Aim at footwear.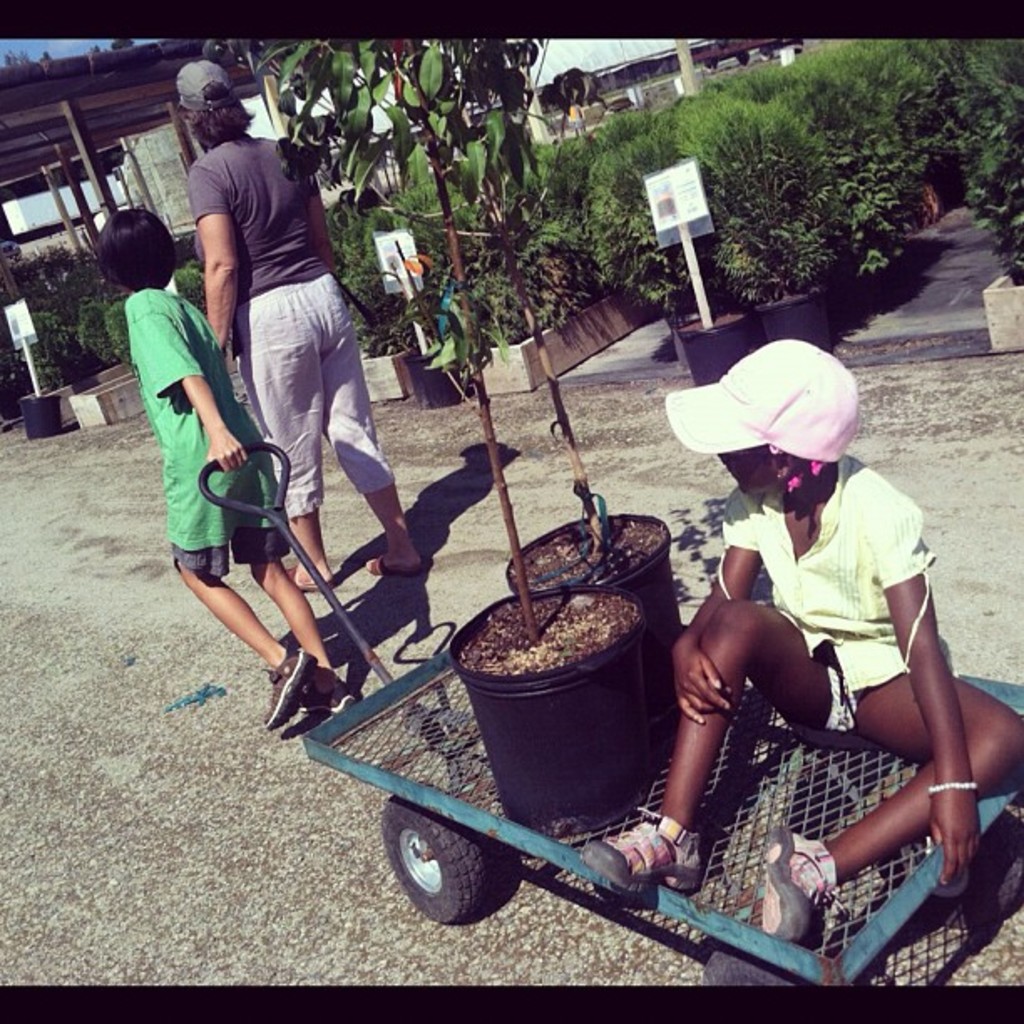
Aimed at <region>303, 674, 356, 713</region>.
